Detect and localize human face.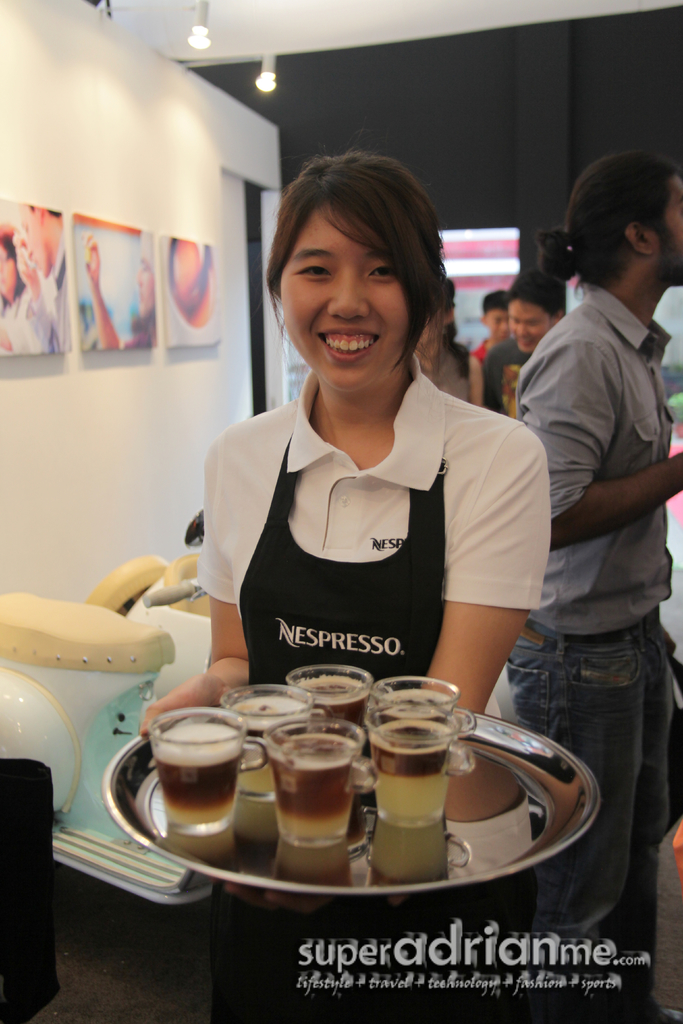
Localized at l=647, t=176, r=682, b=286.
